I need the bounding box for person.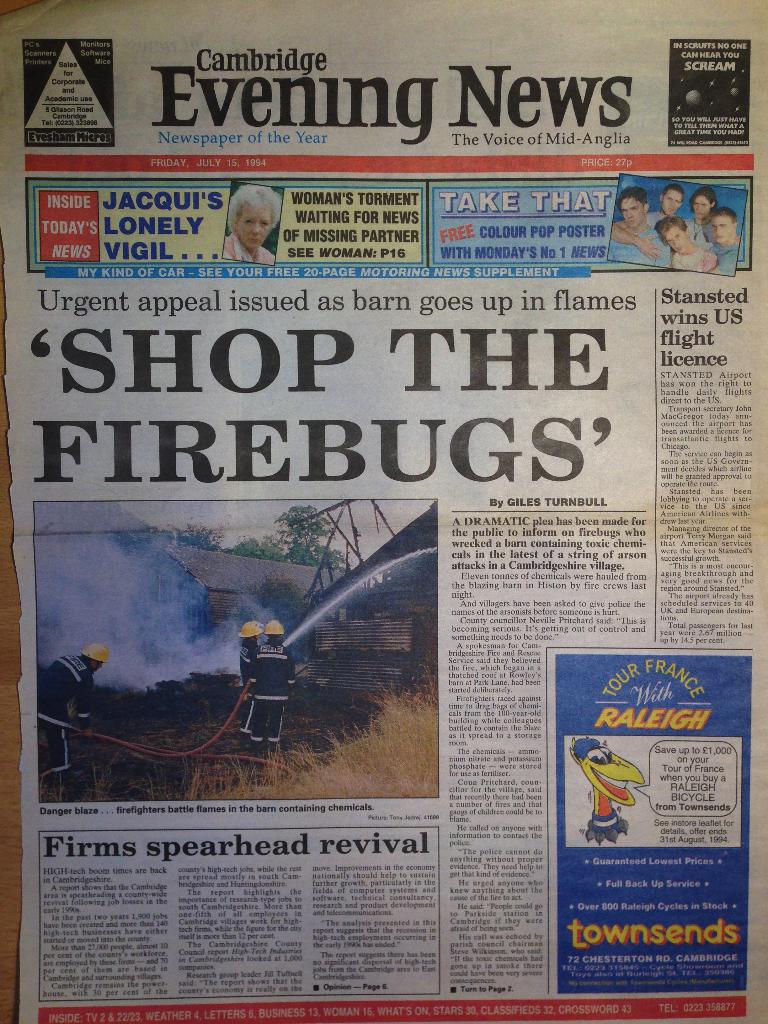
Here it is: crop(613, 174, 742, 279).
